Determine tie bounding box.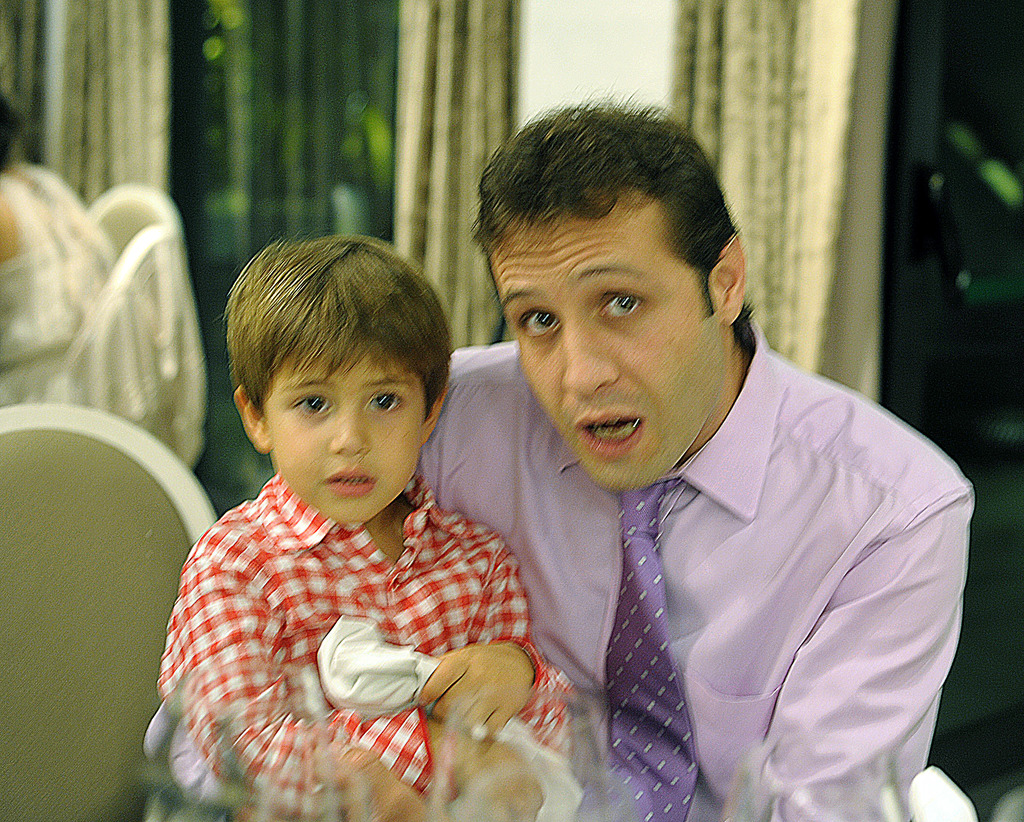
Determined: crop(568, 481, 711, 821).
